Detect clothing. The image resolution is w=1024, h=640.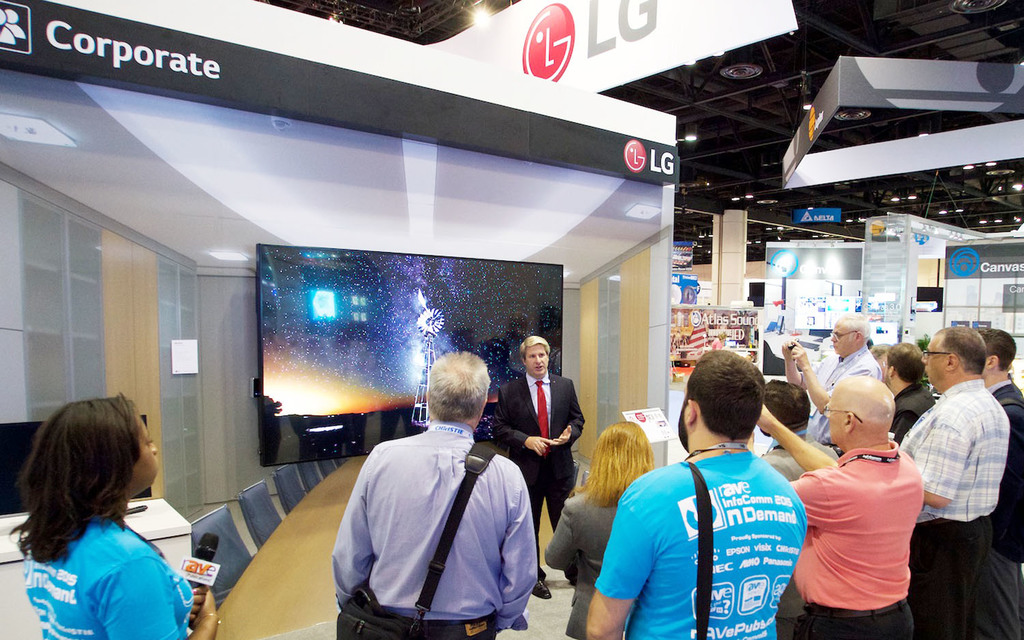
{"left": 800, "top": 342, "right": 877, "bottom": 437}.
